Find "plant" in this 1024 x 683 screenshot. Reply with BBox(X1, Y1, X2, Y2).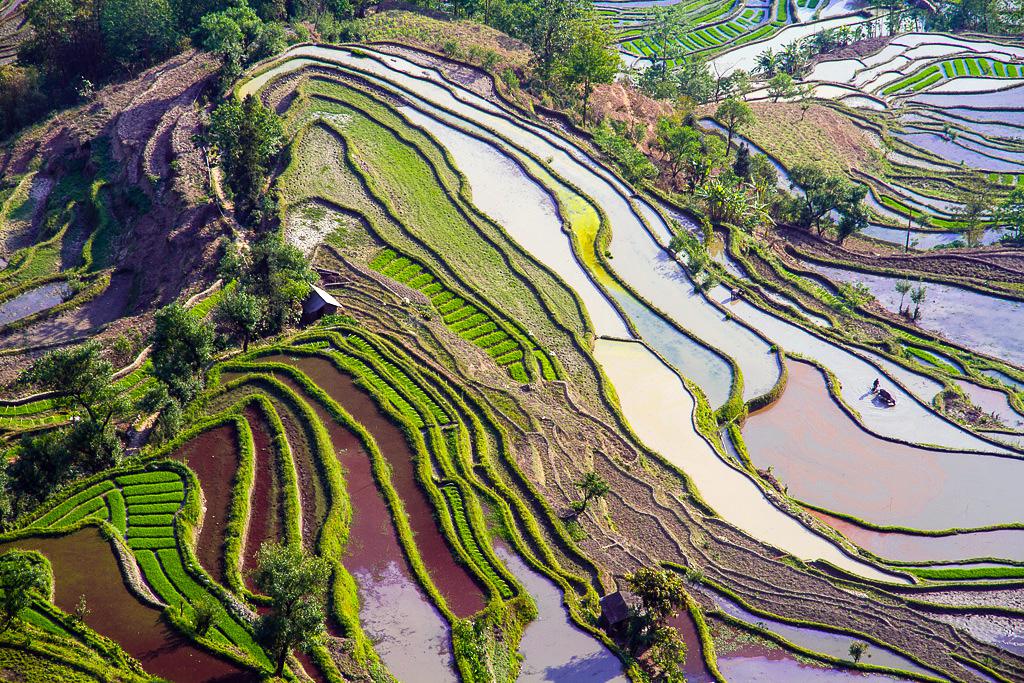
BBox(996, 59, 1004, 78).
